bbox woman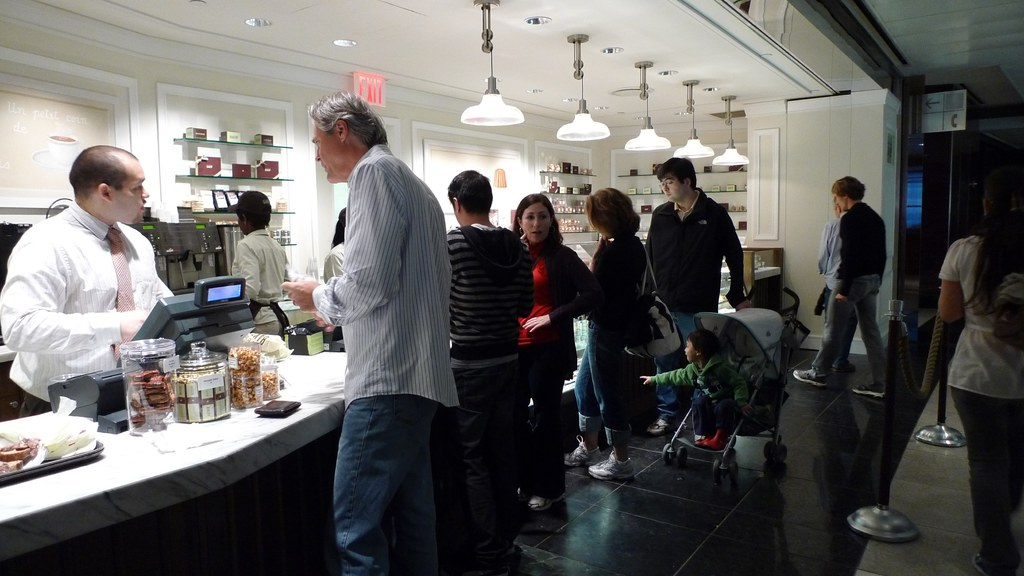
left=556, top=188, right=653, bottom=489
